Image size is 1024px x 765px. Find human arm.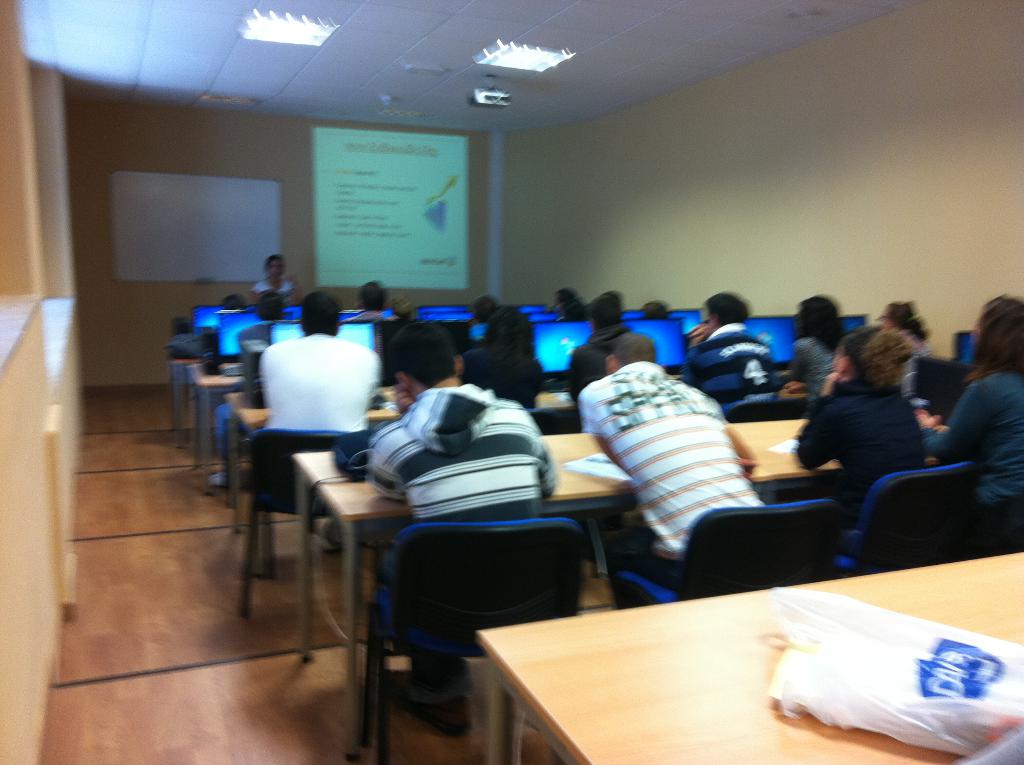
729/417/756/477.
